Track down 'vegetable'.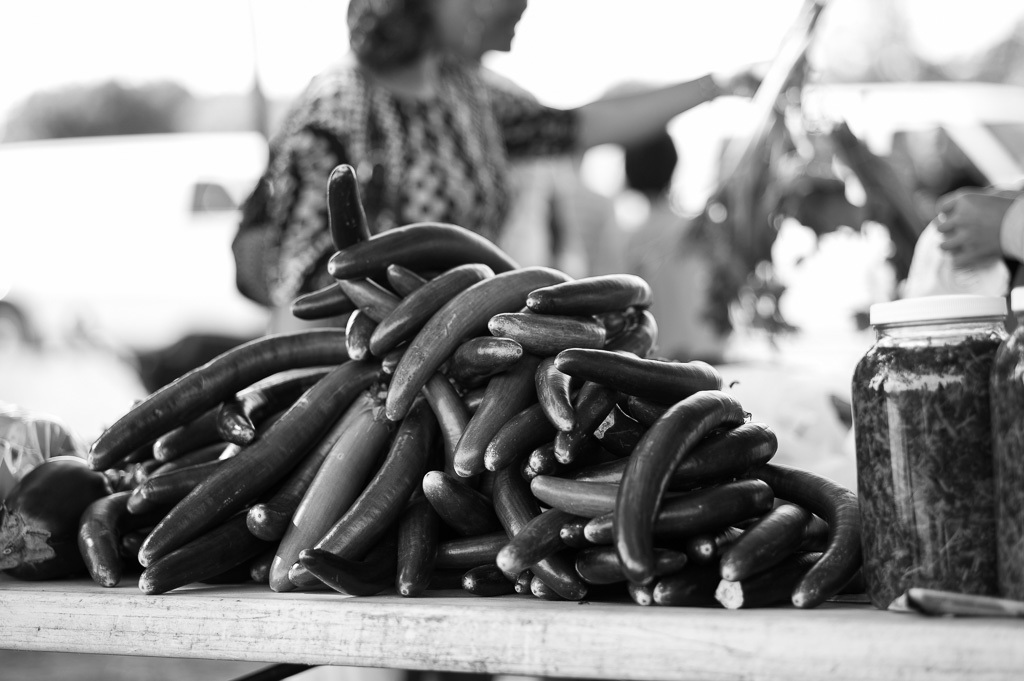
Tracked to pyautogui.locateOnScreen(0, 452, 113, 579).
